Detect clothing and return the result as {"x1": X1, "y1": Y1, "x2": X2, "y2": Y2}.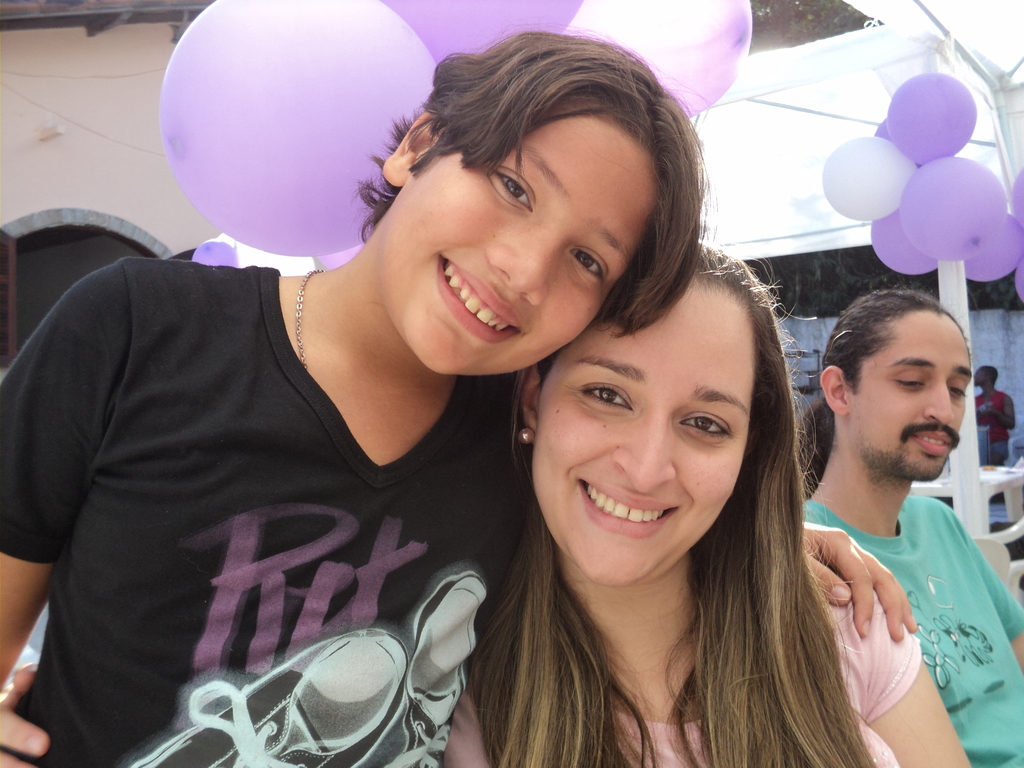
{"x1": 969, "y1": 388, "x2": 1010, "y2": 468}.
